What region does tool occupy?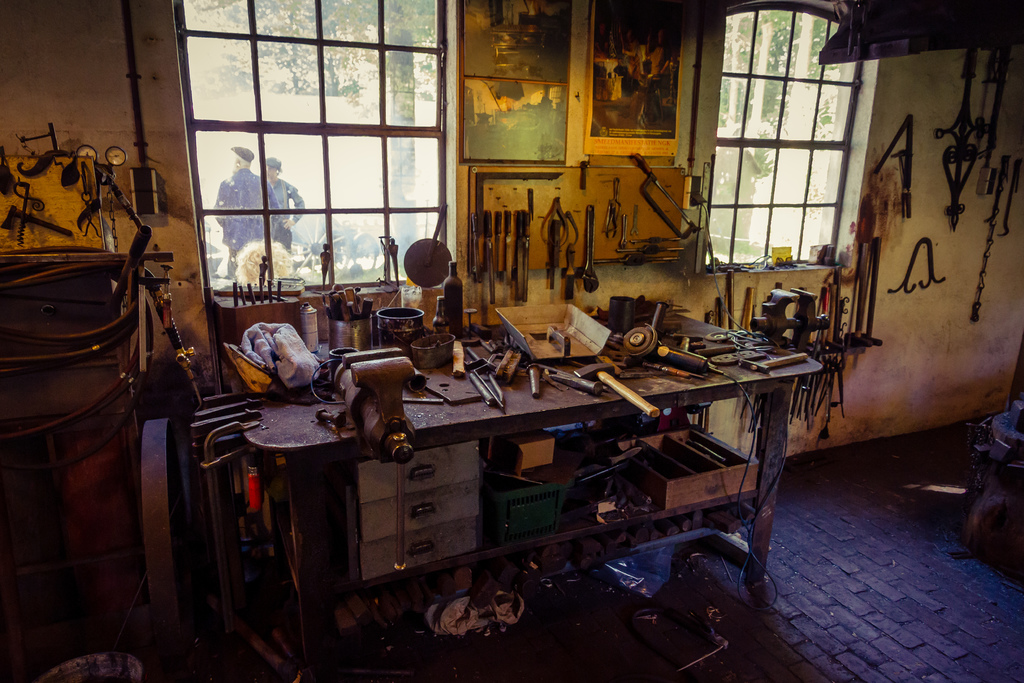
crop(888, 234, 948, 294).
